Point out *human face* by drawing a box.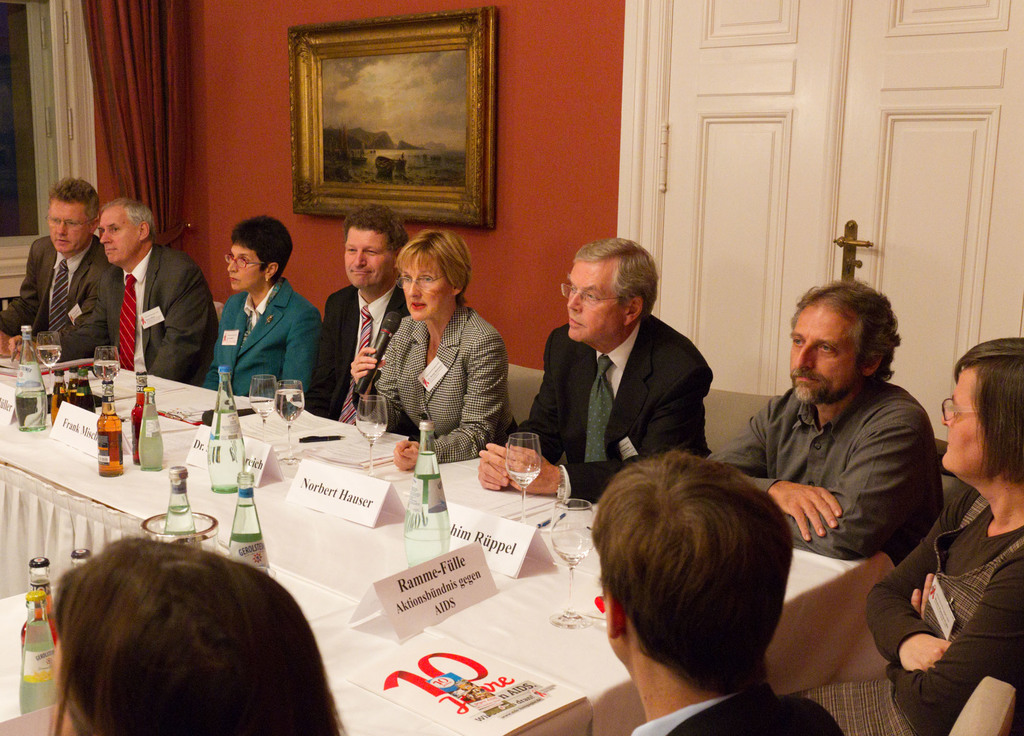
left=104, top=205, right=140, bottom=270.
